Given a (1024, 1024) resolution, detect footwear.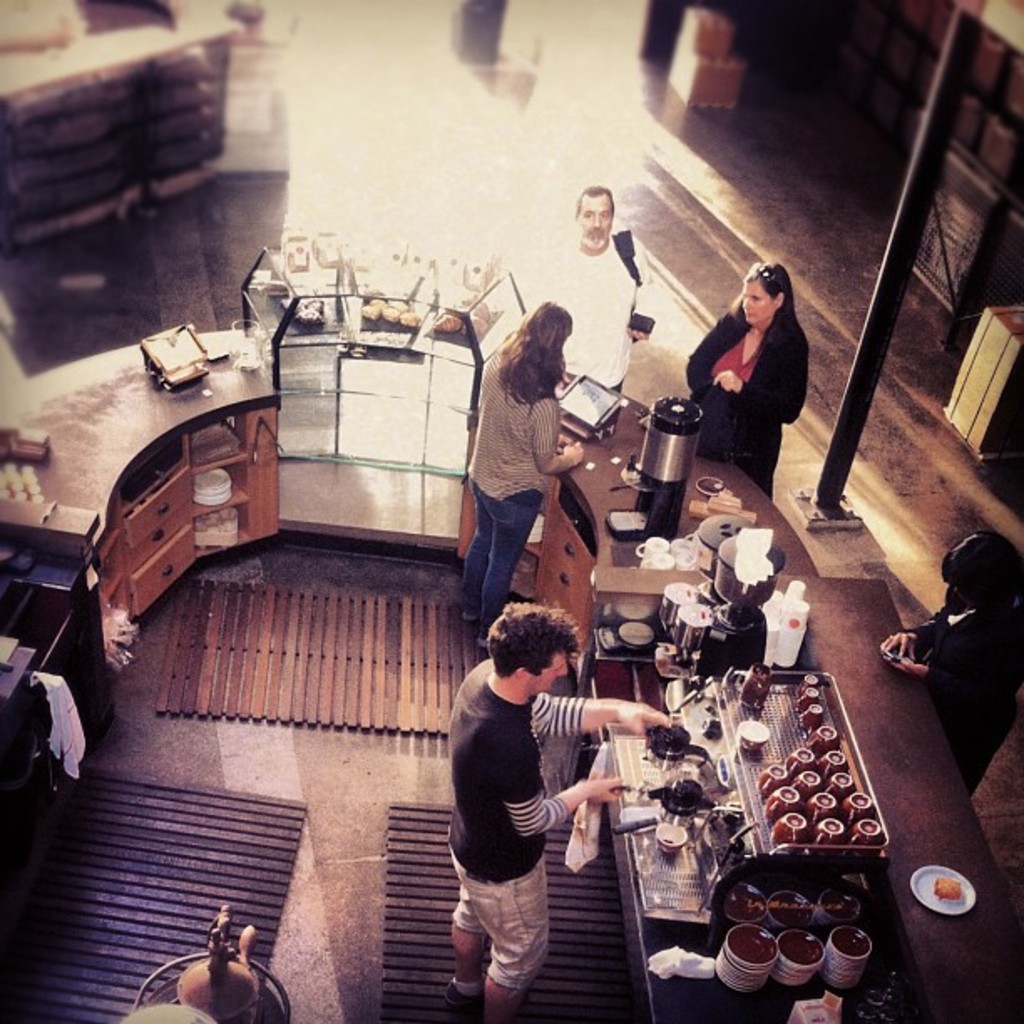
region(458, 606, 479, 621).
